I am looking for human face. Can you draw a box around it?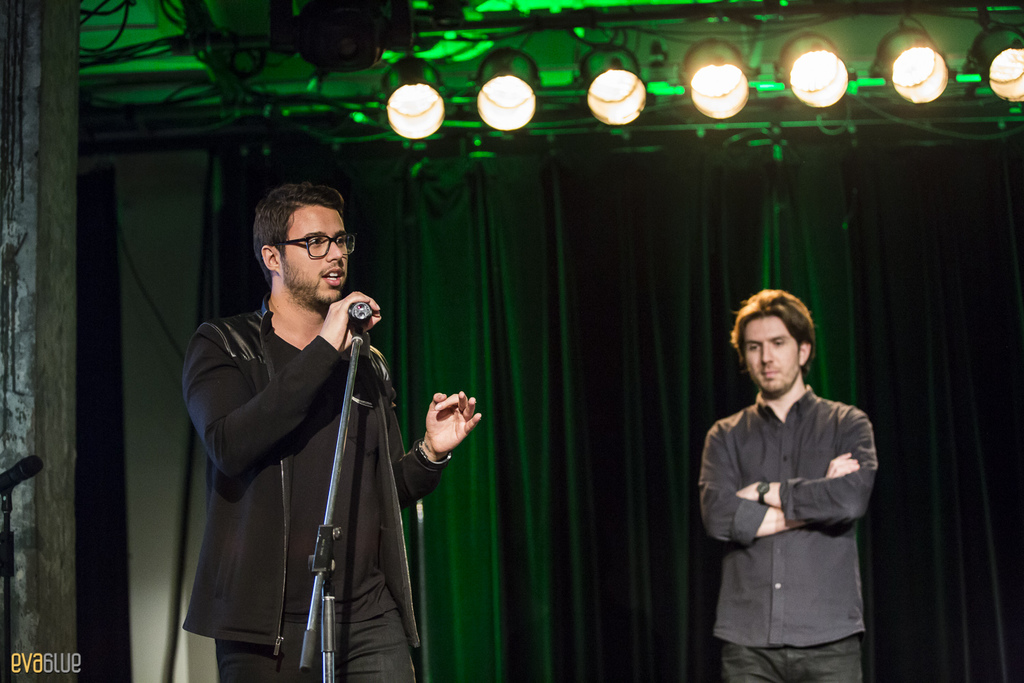
Sure, the bounding box is locate(281, 206, 347, 303).
